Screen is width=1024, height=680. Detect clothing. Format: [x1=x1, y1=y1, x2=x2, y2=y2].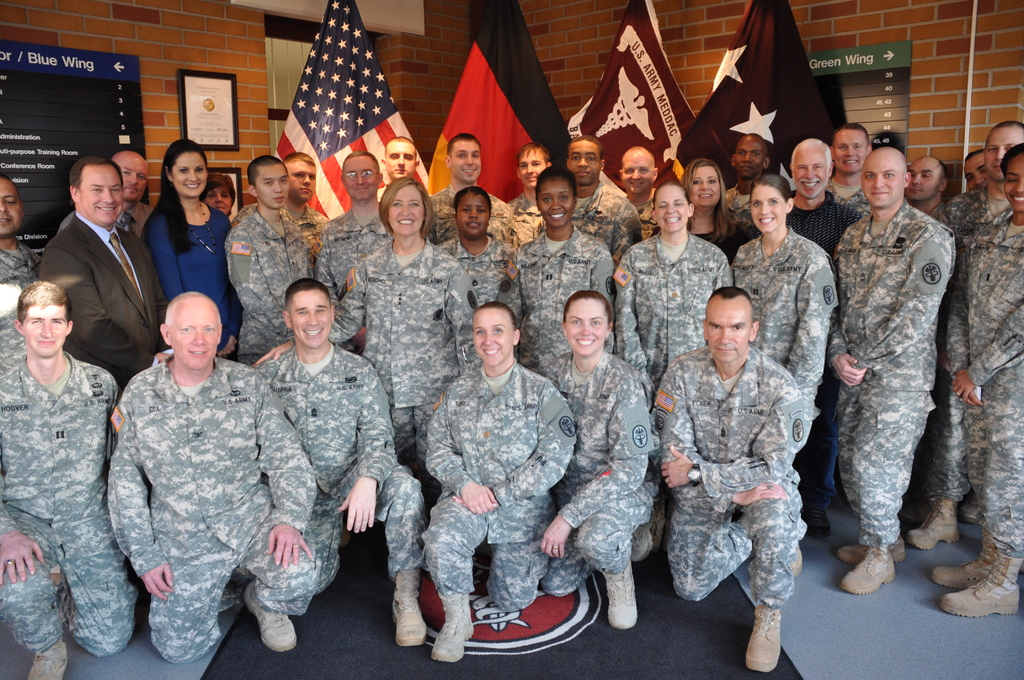
[x1=421, y1=352, x2=579, y2=610].
